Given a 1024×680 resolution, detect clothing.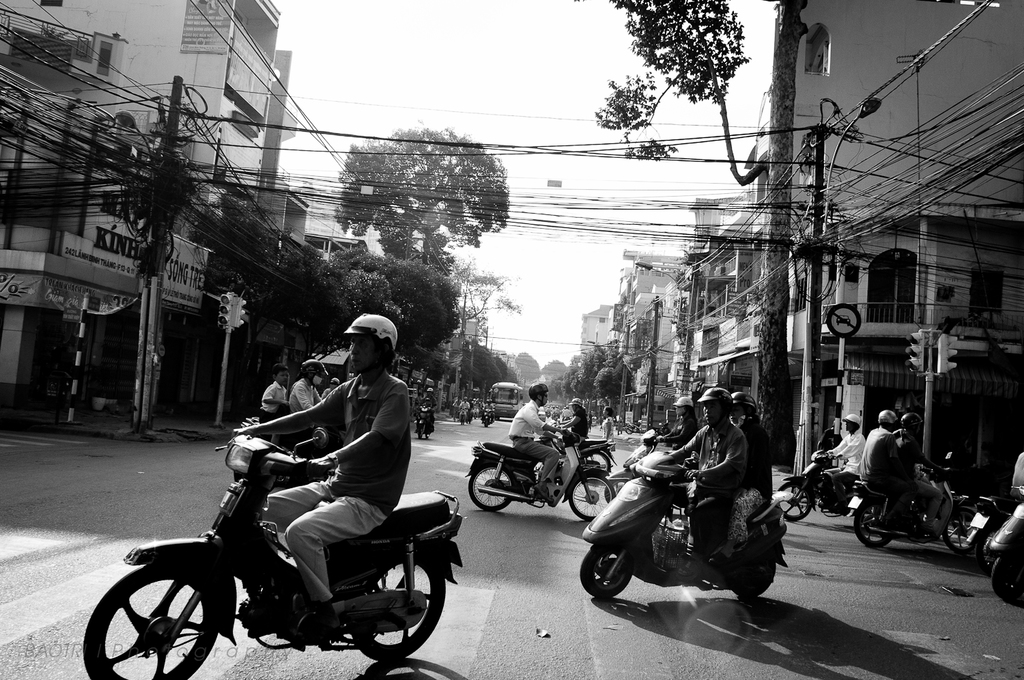
<region>261, 379, 292, 420</region>.
